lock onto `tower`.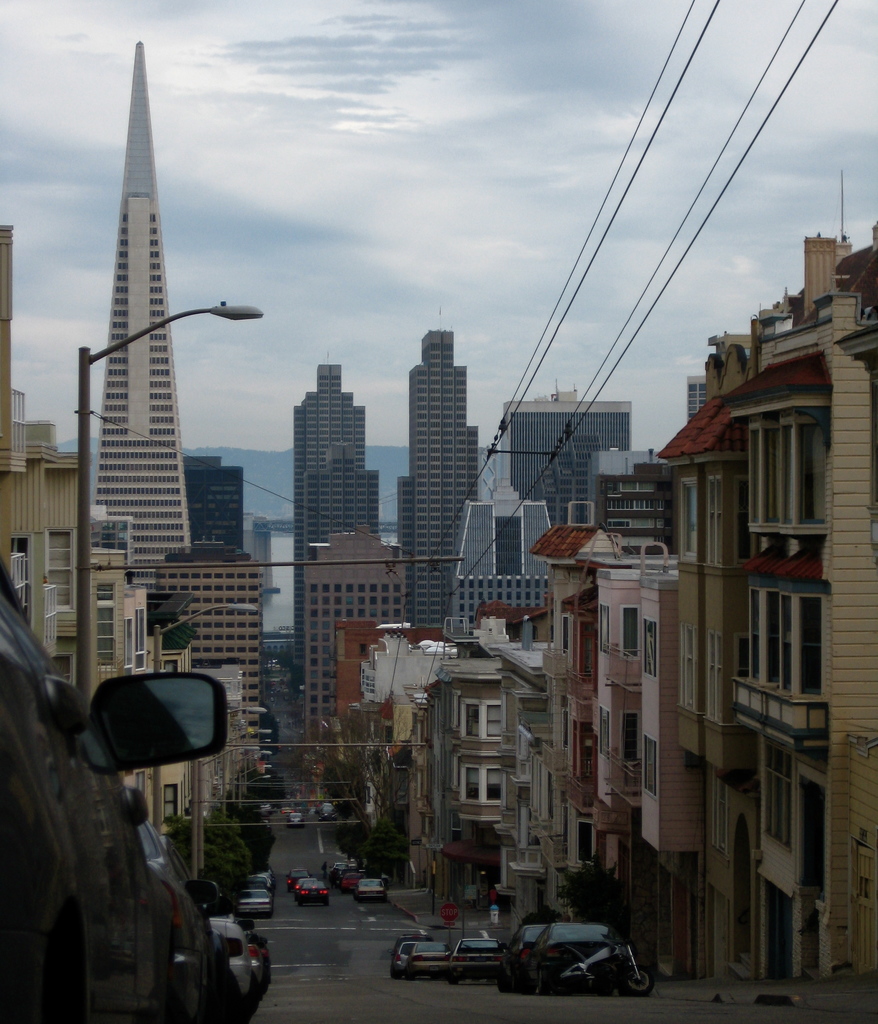
Locked: 297:522:407:769.
